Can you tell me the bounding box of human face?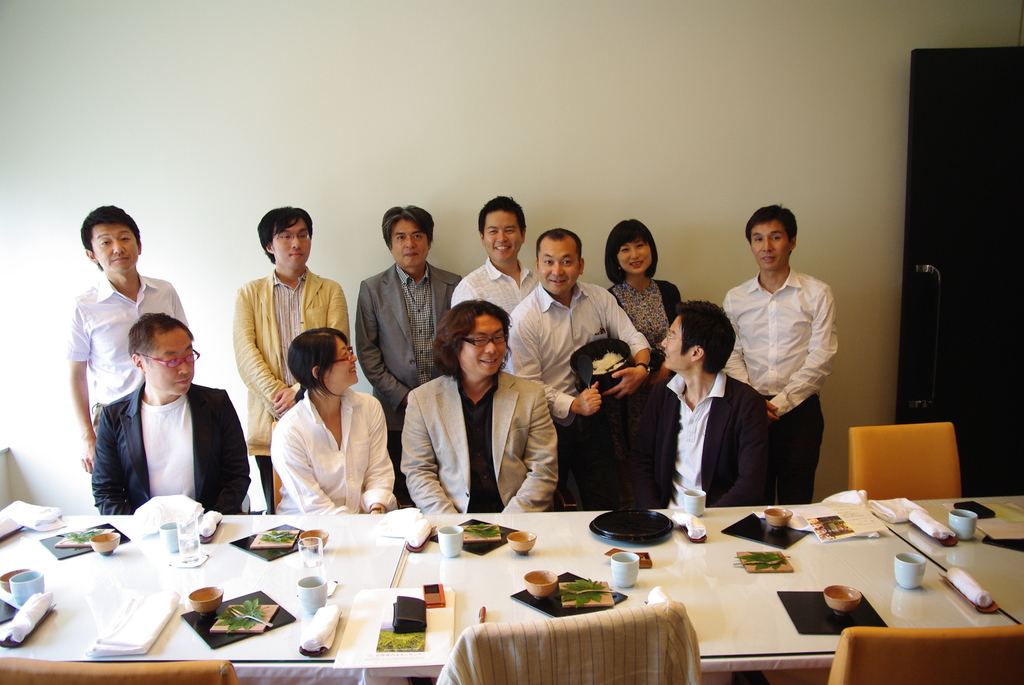
(x1=276, y1=221, x2=311, y2=273).
